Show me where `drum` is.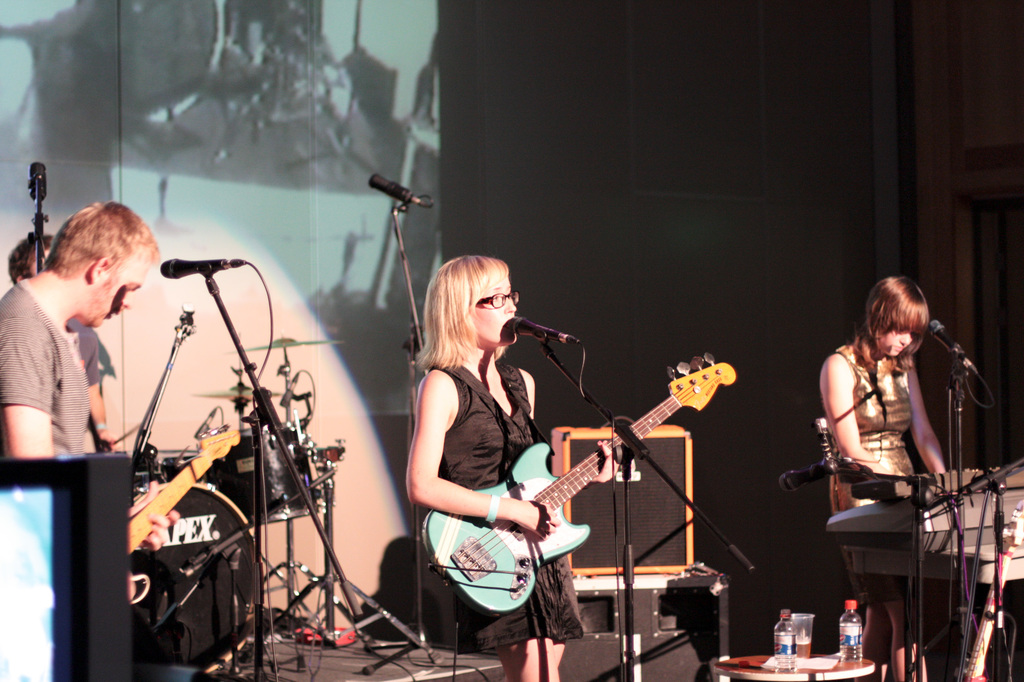
`drum` is at left=205, top=420, right=322, bottom=522.
